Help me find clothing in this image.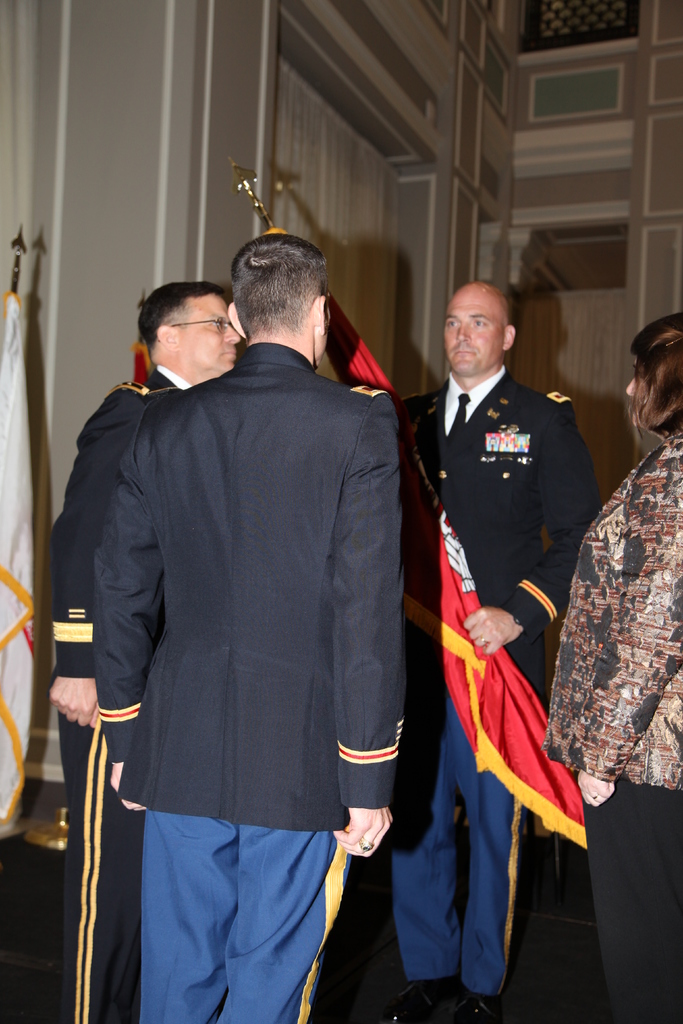
Found it: 405, 371, 604, 998.
